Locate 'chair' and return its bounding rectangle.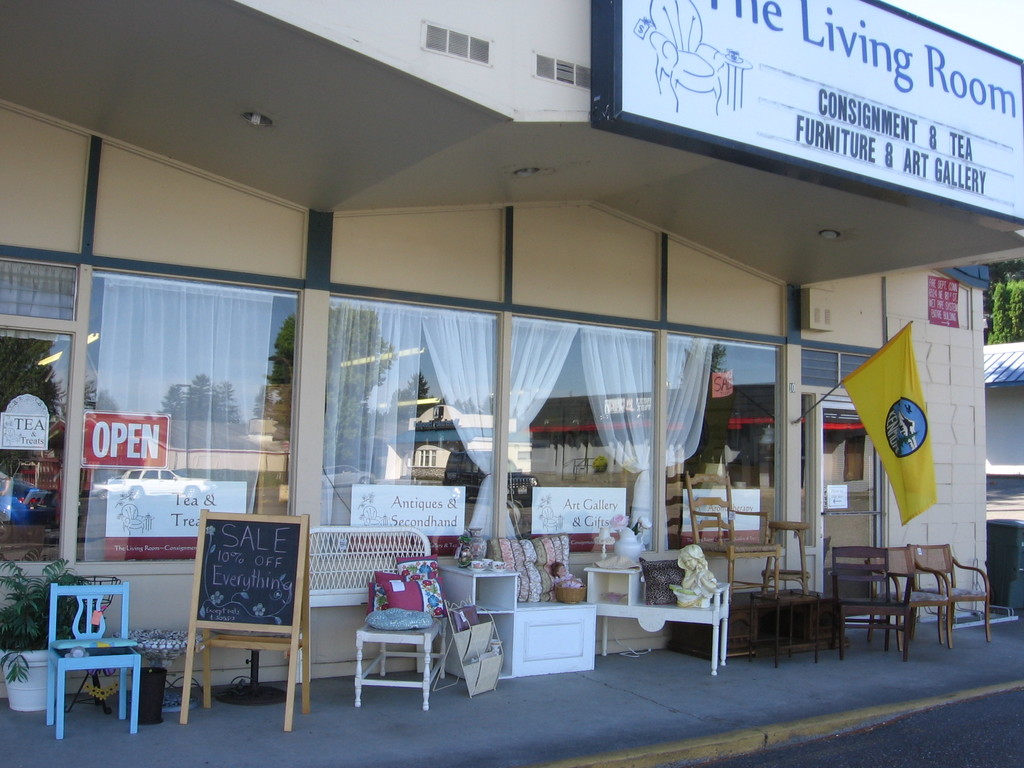
bbox=(162, 517, 313, 739).
